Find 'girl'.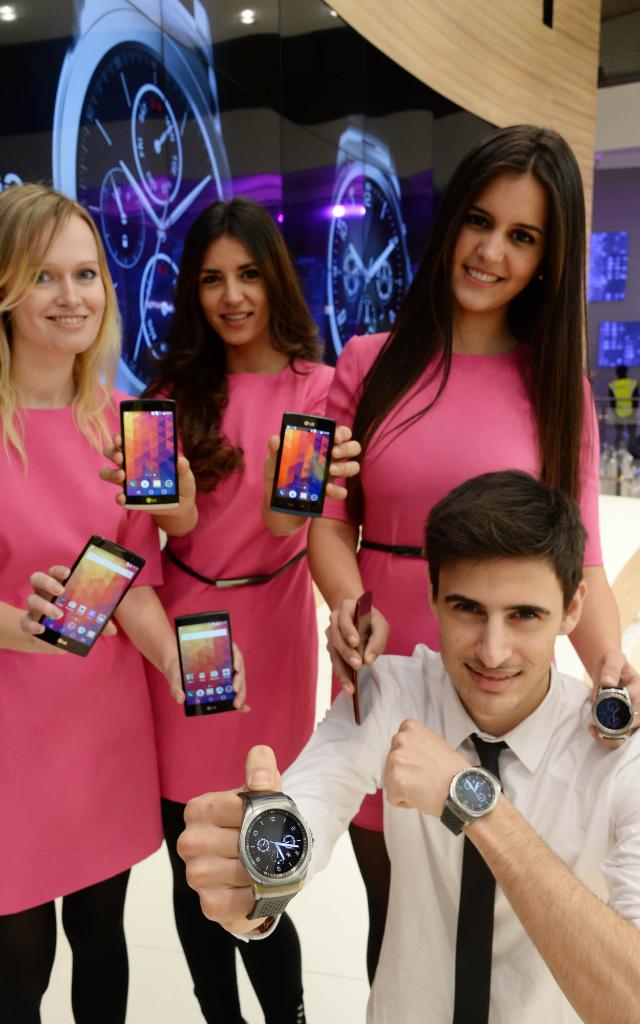
crop(141, 199, 365, 1023).
